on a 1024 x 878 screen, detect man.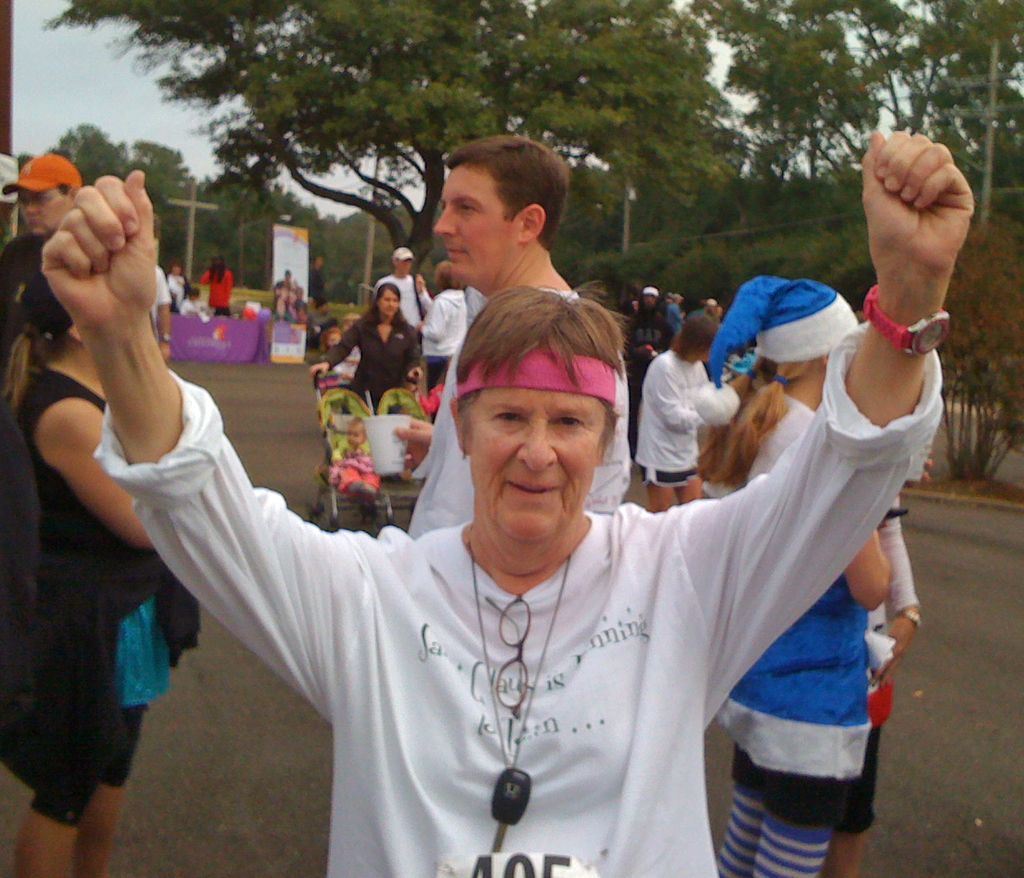
bbox(380, 247, 436, 330).
